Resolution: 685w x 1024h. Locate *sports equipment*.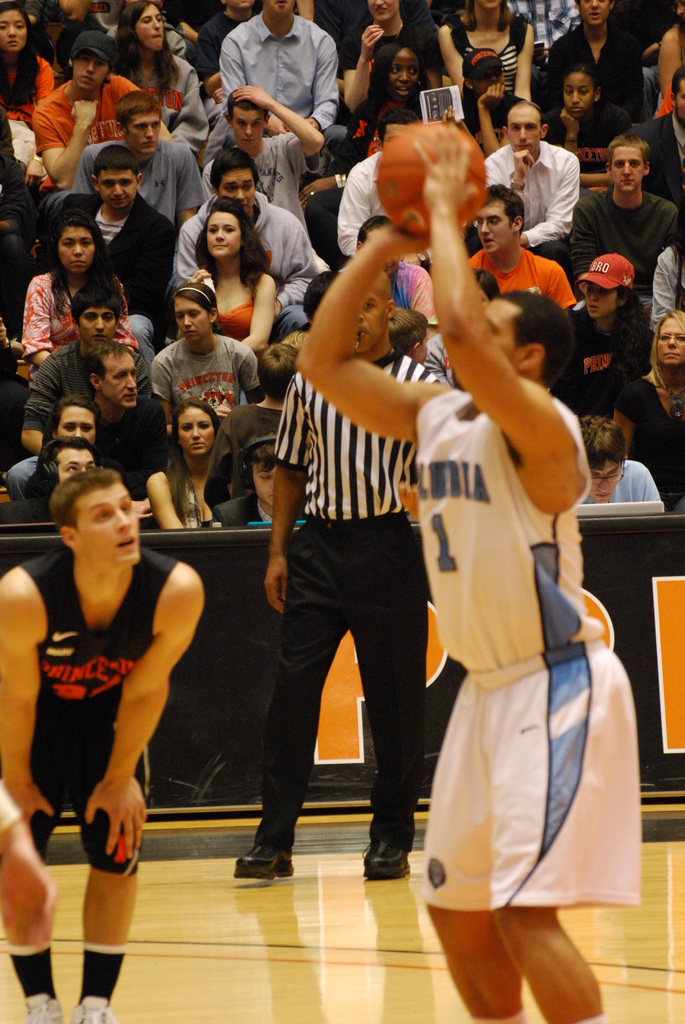
[left=72, top=993, right=113, bottom=1023].
